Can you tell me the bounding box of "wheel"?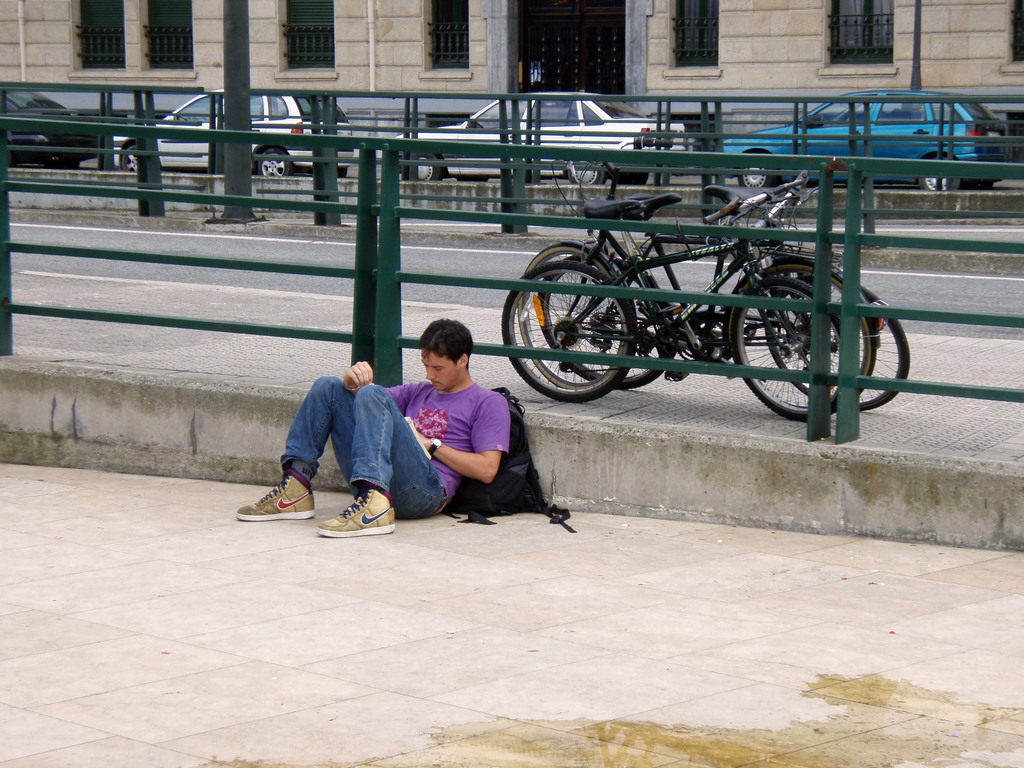
[402,145,445,186].
